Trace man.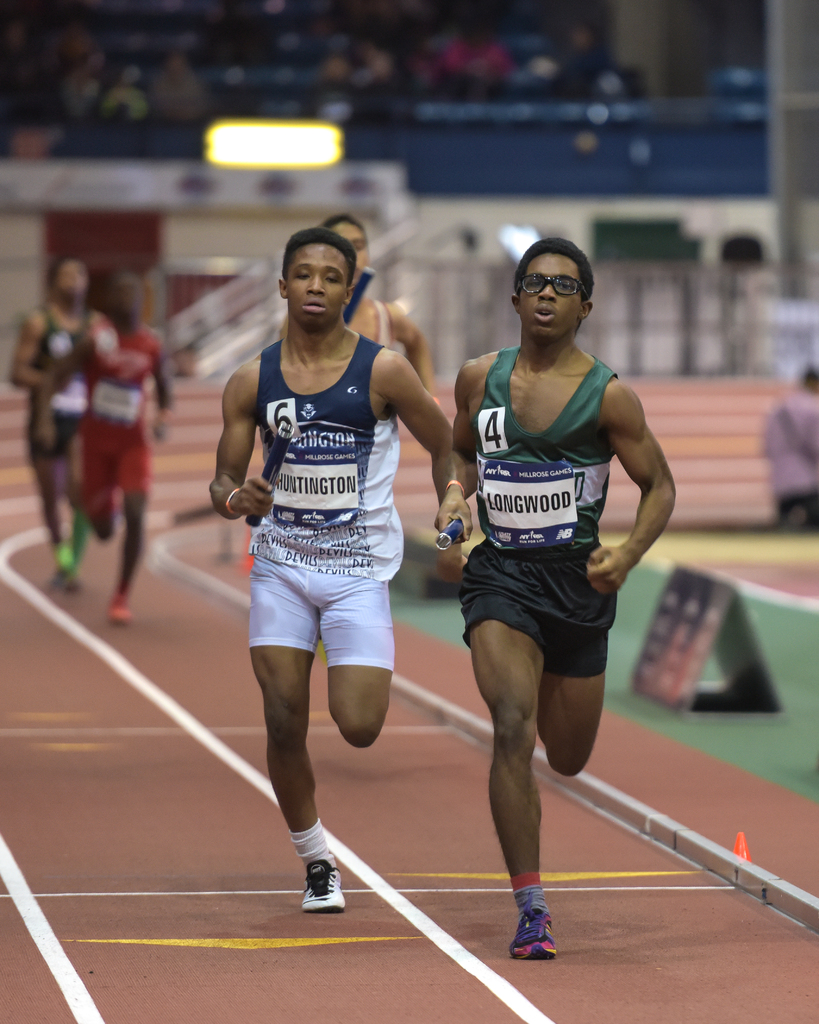
Traced to (left=206, top=221, right=458, bottom=913).
